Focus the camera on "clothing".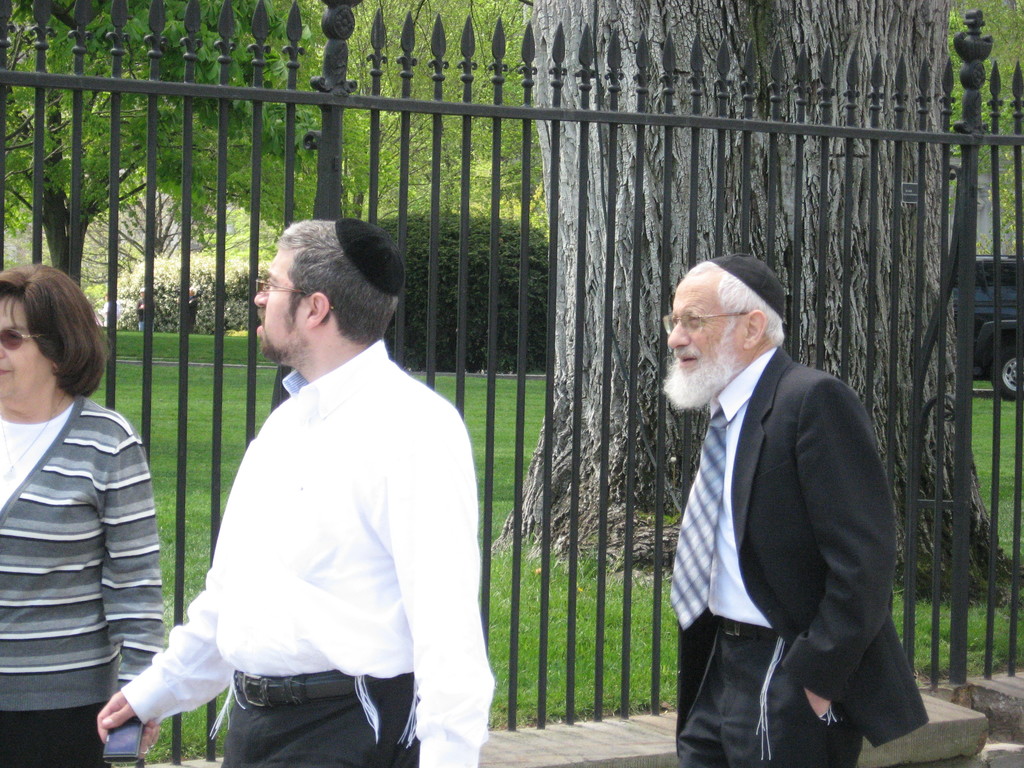
Focus region: (136, 296, 145, 331).
